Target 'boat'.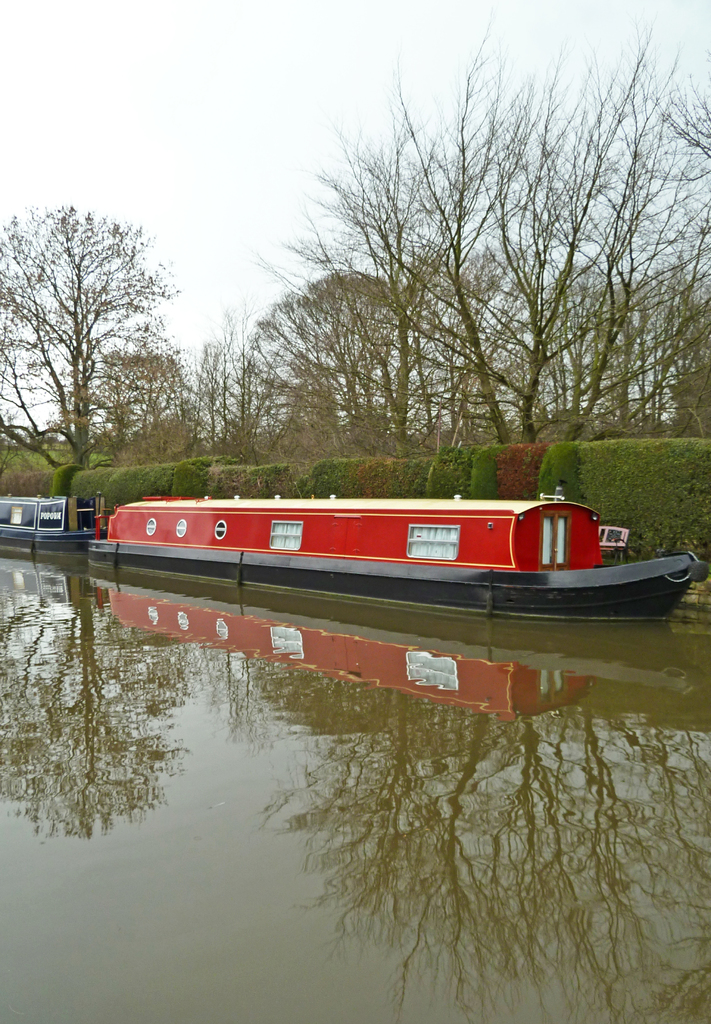
Target region: box=[88, 456, 699, 612].
